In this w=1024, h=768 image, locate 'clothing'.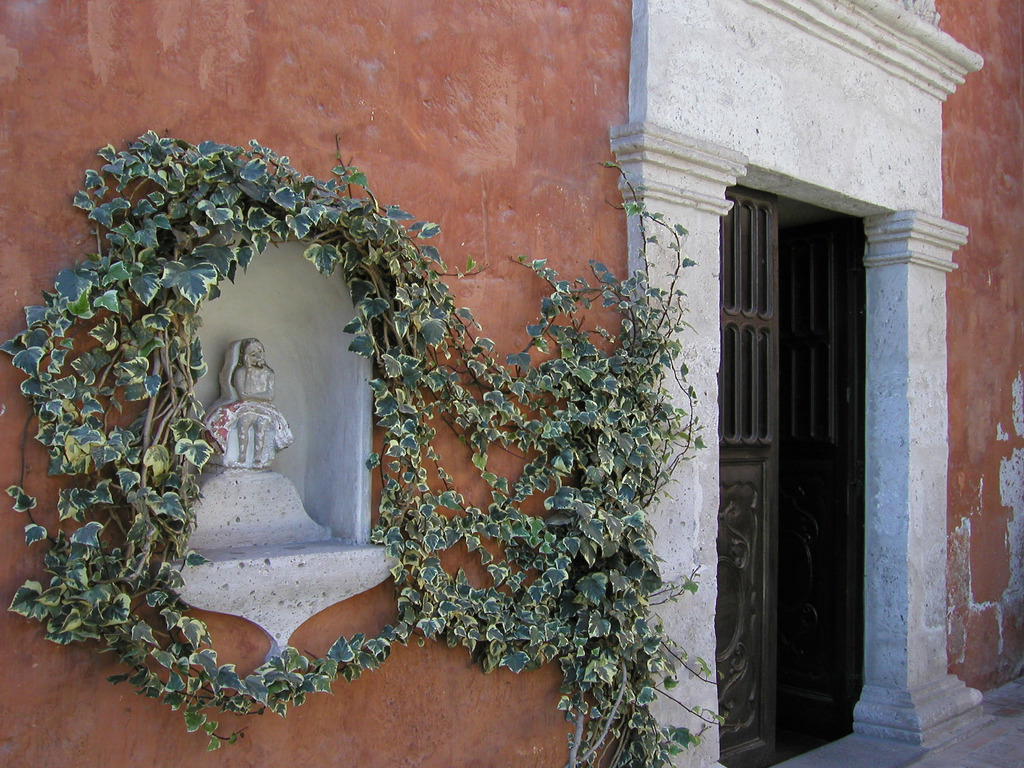
Bounding box: [left=202, top=397, right=292, bottom=457].
